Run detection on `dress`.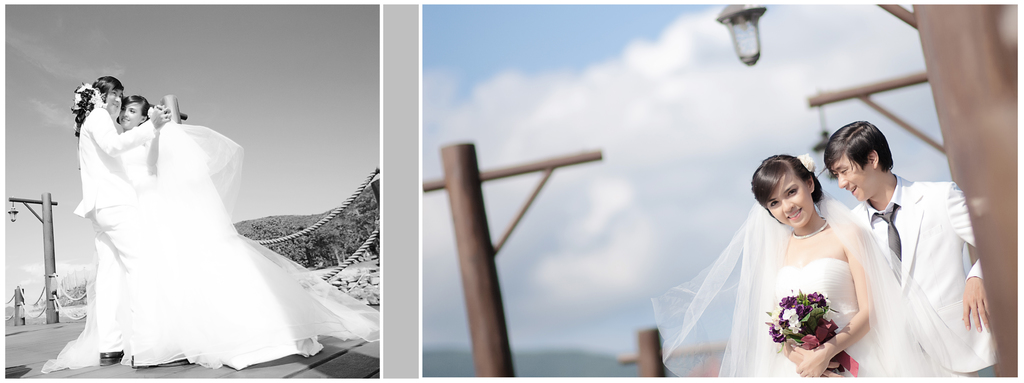
Result: Rect(40, 124, 383, 378).
